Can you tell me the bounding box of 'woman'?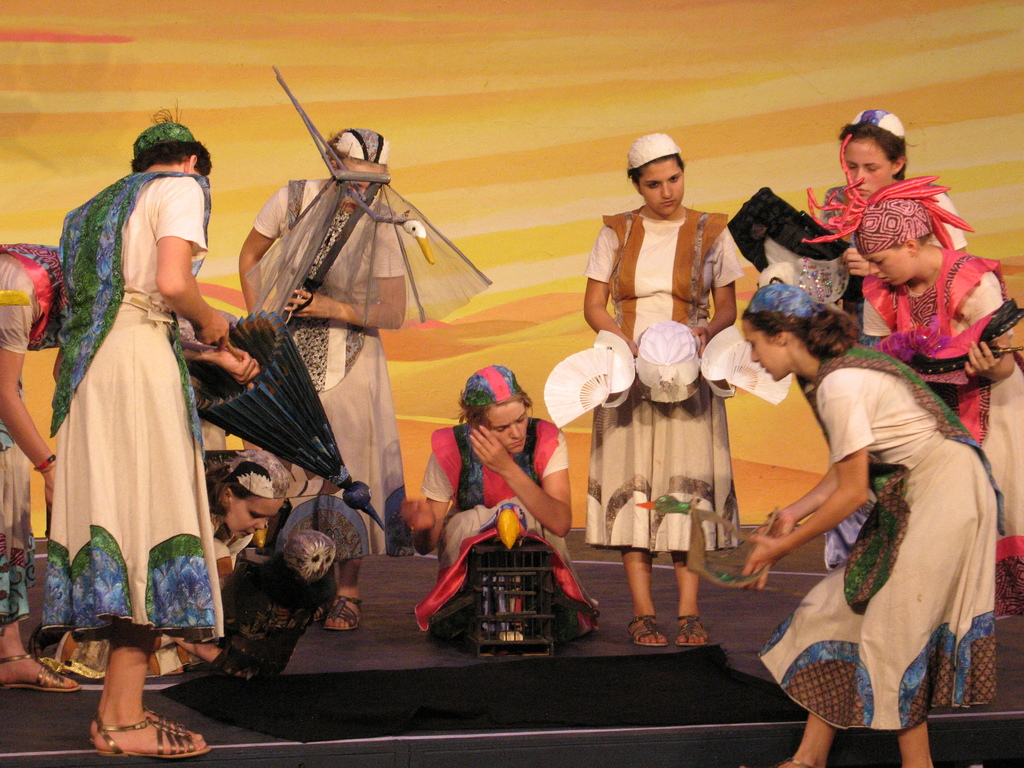
(403,362,578,579).
